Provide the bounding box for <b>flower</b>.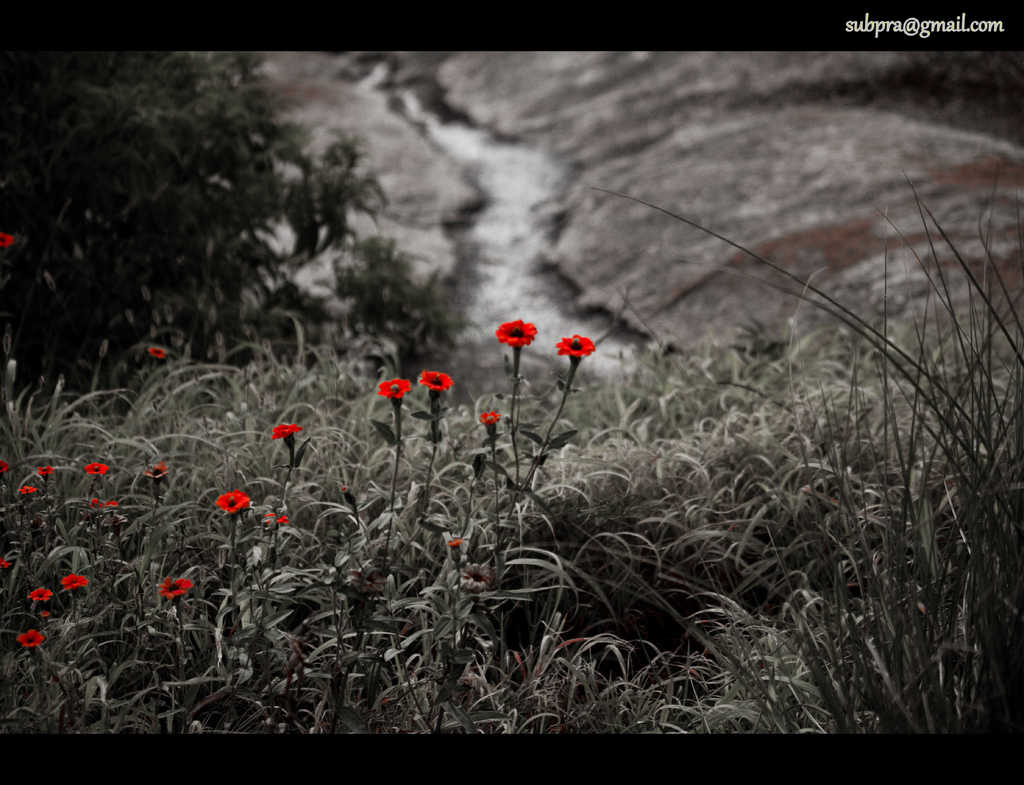
[left=212, top=488, right=247, bottom=512].
